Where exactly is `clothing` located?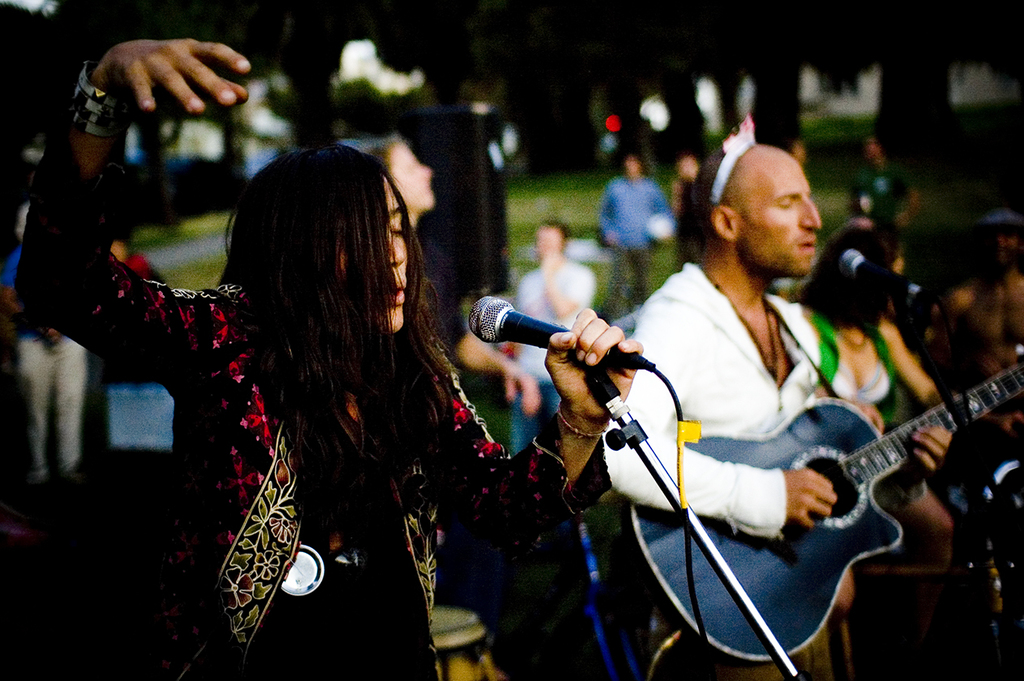
Its bounding box is (x1=0, y1=249, x2=85, y2=469).
